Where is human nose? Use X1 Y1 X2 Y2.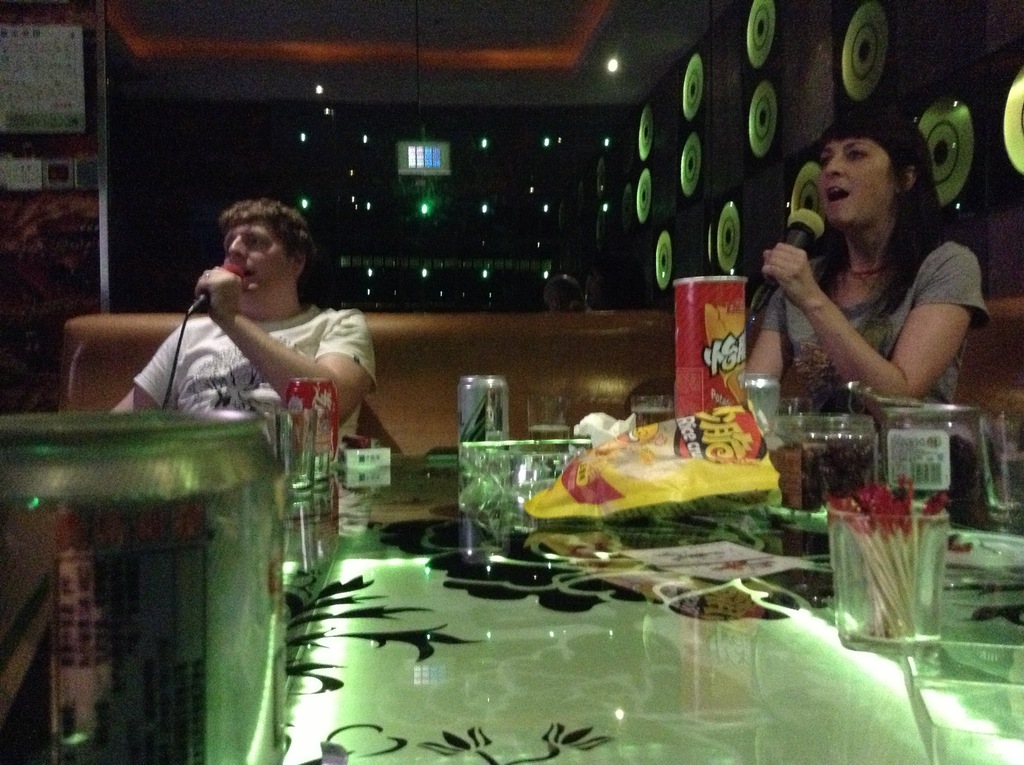
229 232 246 257.
